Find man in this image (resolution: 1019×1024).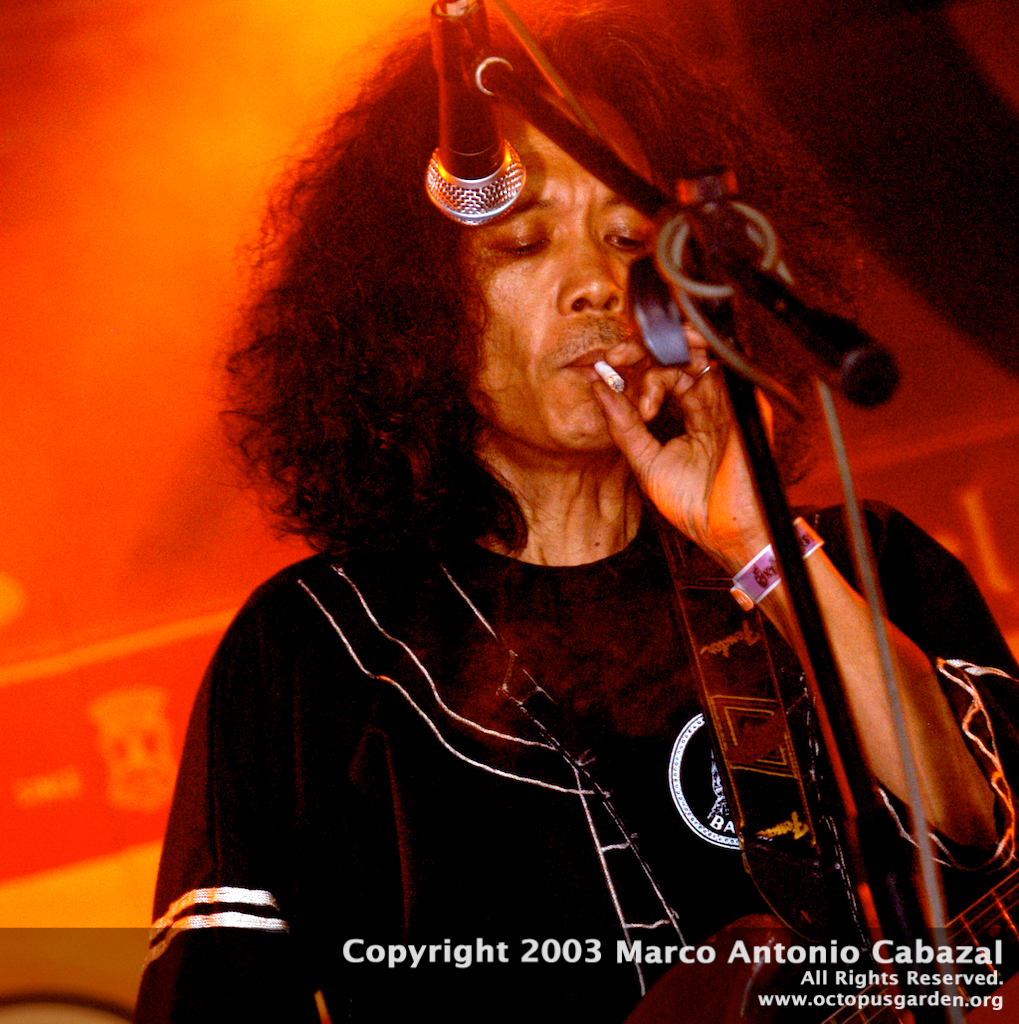
box(151, 0, 982, 989).
